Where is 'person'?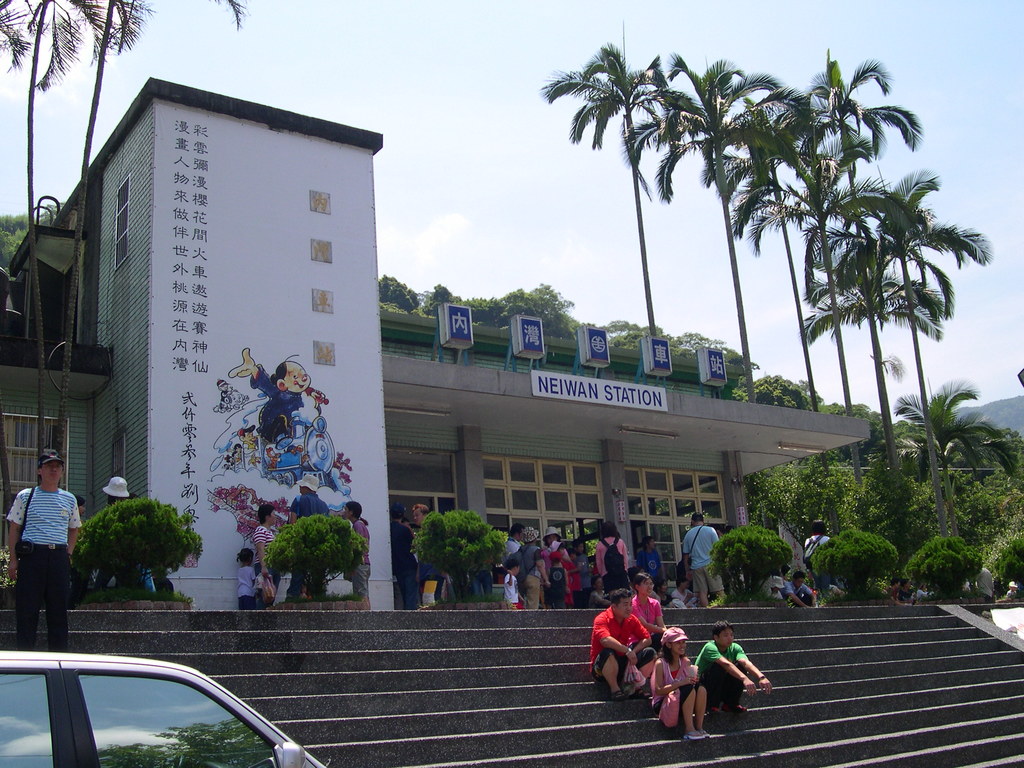
left=692, top=619, right=776, bottom=717.
